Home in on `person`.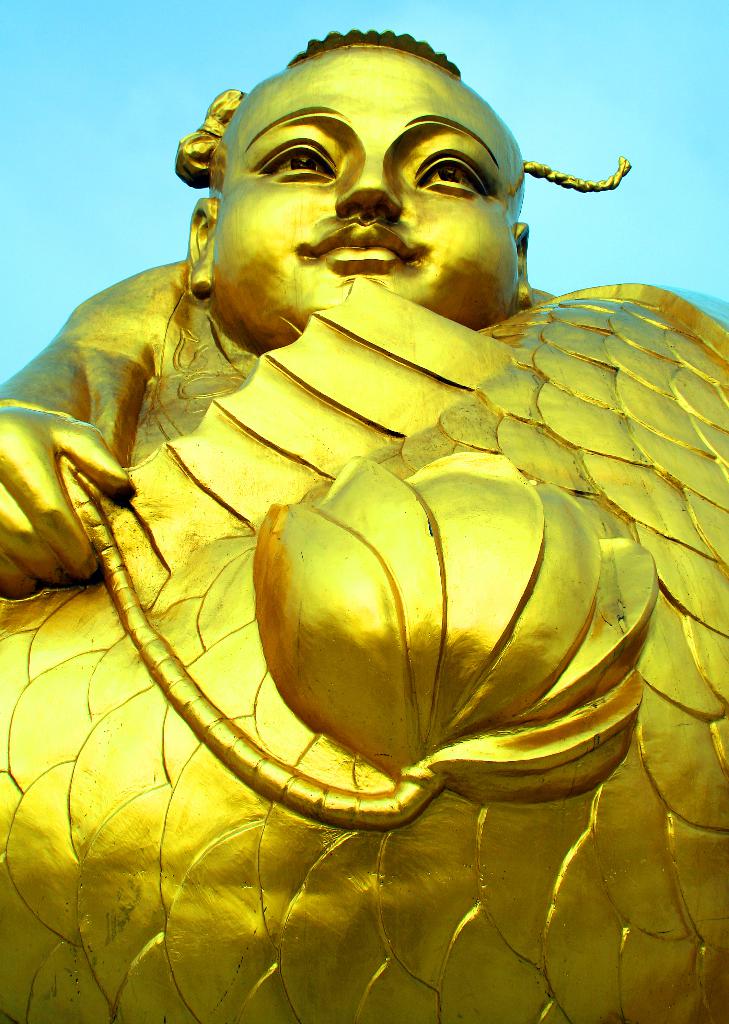
Homed in at pyautogui.locateOnScreen(0, 22, 728, 1023).
